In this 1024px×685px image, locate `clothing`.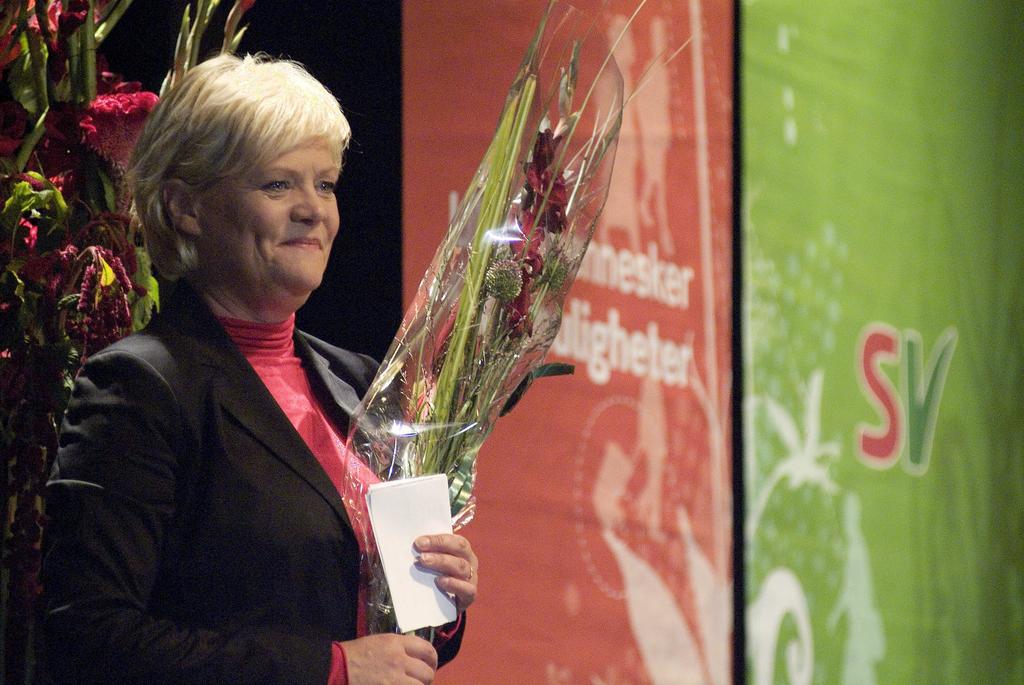
Bounding box: BBox(54, 197, 433, 682).
